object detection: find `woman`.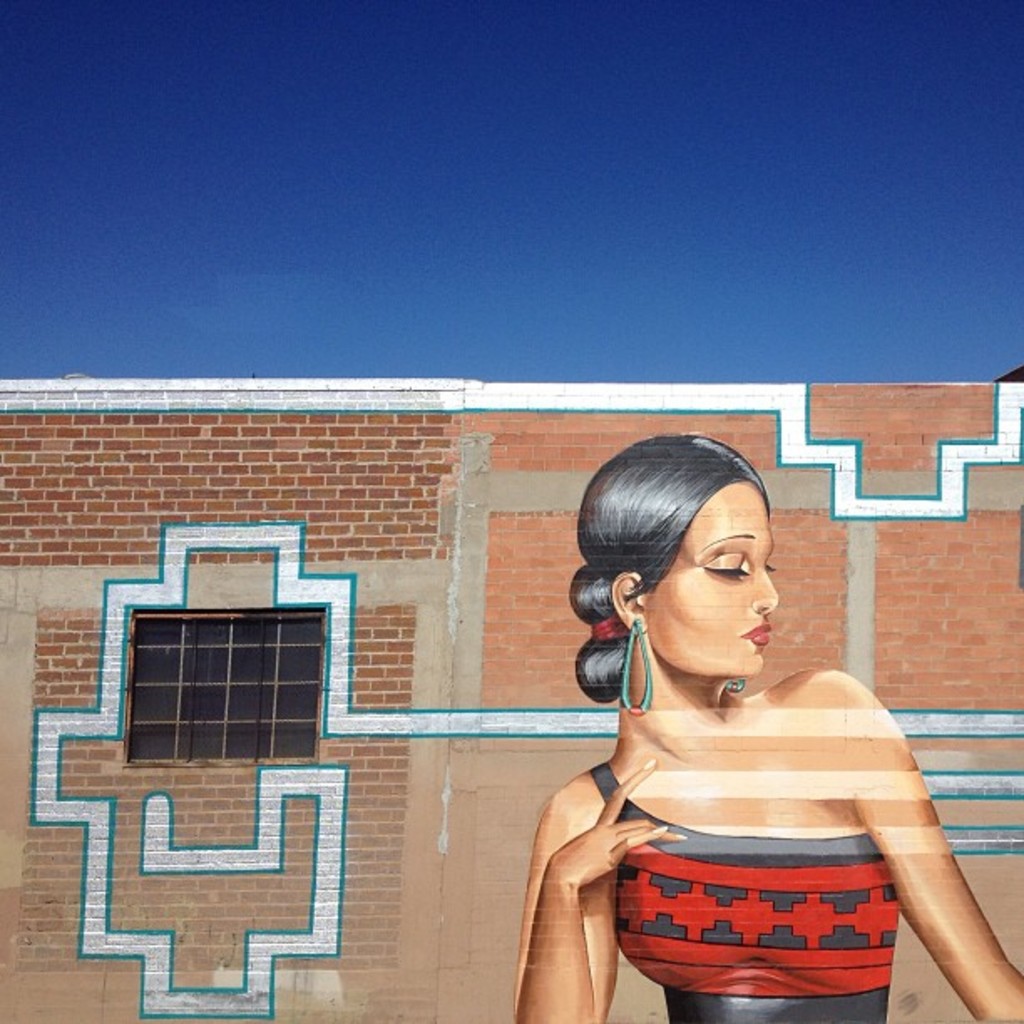
(x1=509, y1=432, x2=1004, y2=1023).
